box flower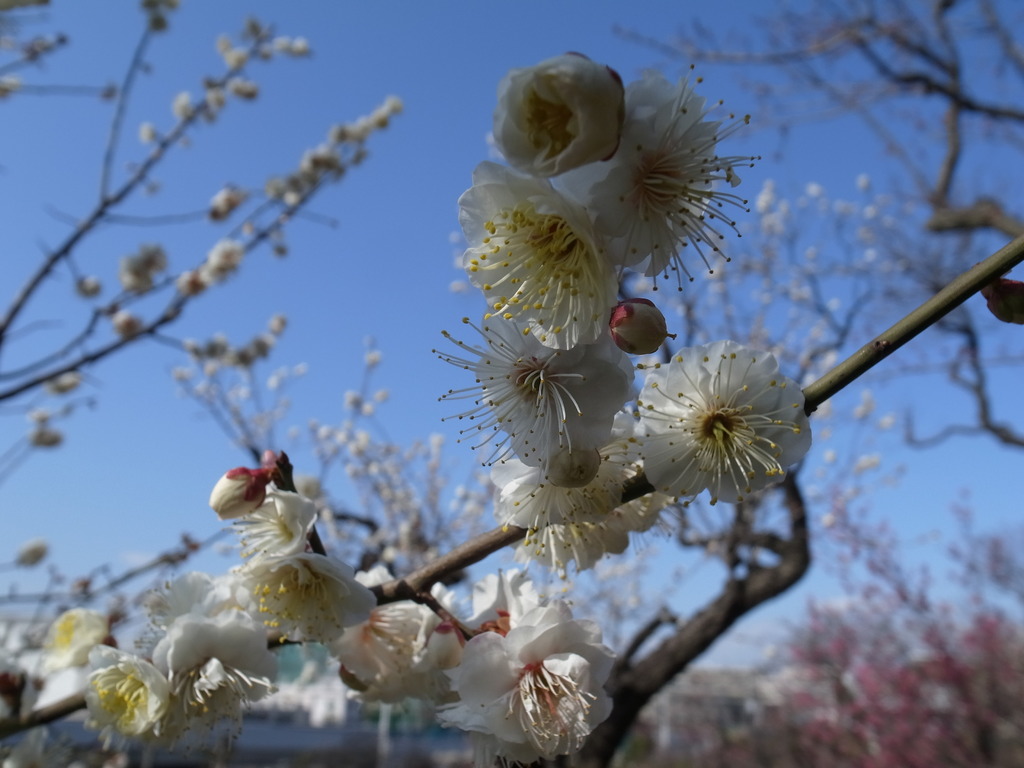
bbox=[158, 605, 277, 738]
